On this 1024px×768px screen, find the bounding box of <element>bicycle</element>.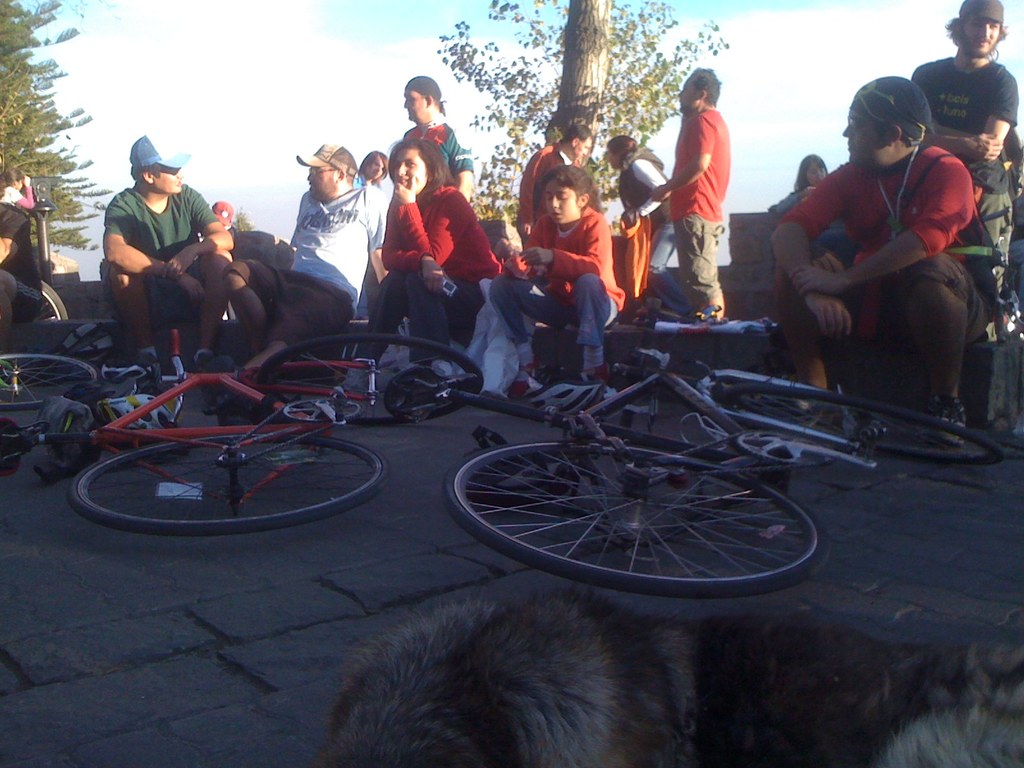
Bounding box: (x1=22, y1=323, x2=483, y2=527).
